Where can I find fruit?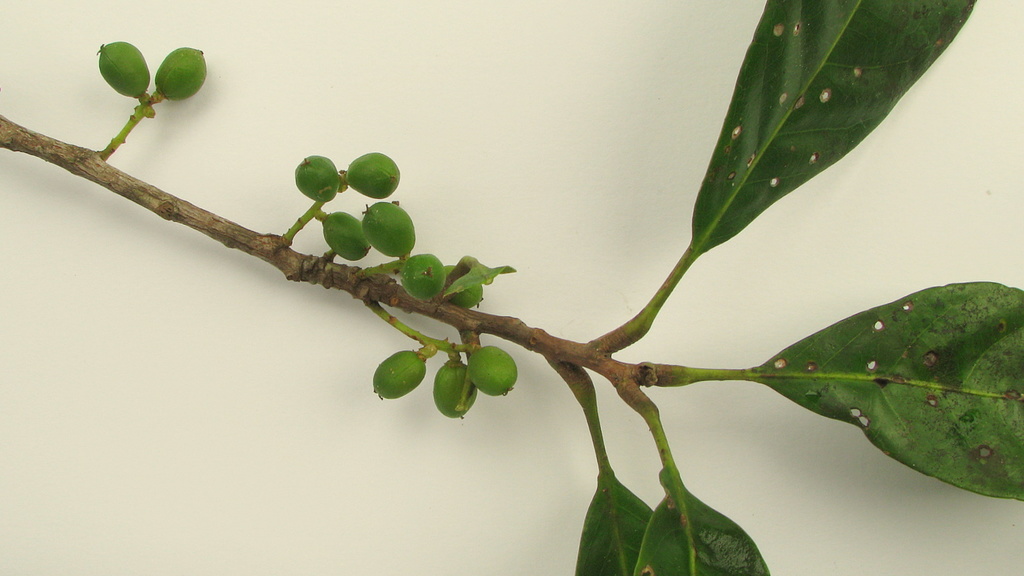
You can find it at bbox=[446, 261, 483, 303].
